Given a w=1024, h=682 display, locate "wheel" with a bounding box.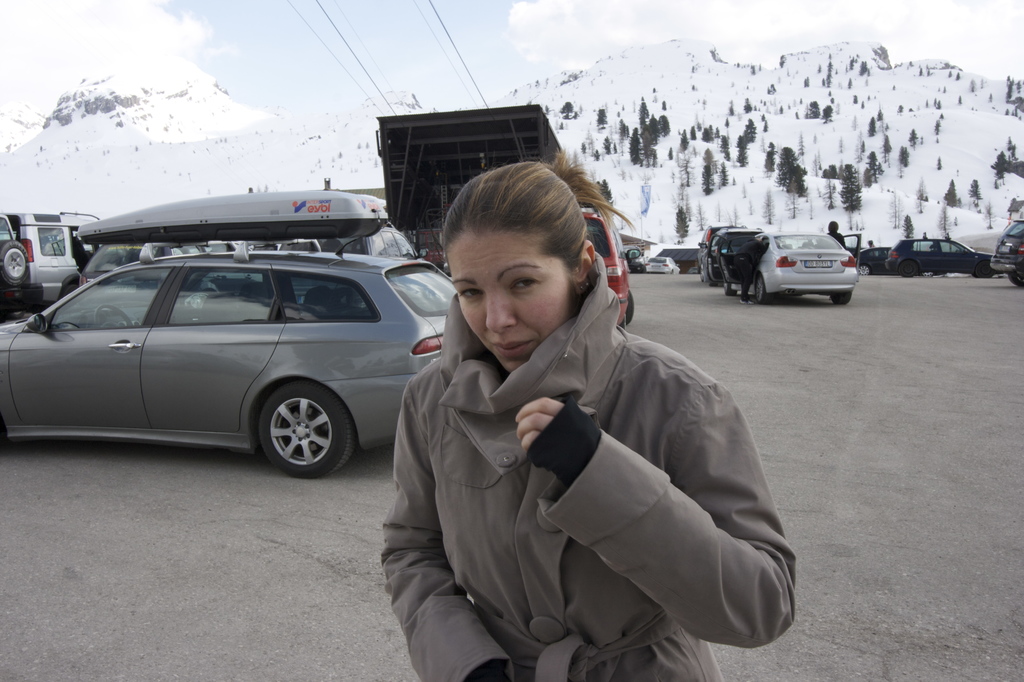
Located: <region>236, 382, 361, 472</region>.
